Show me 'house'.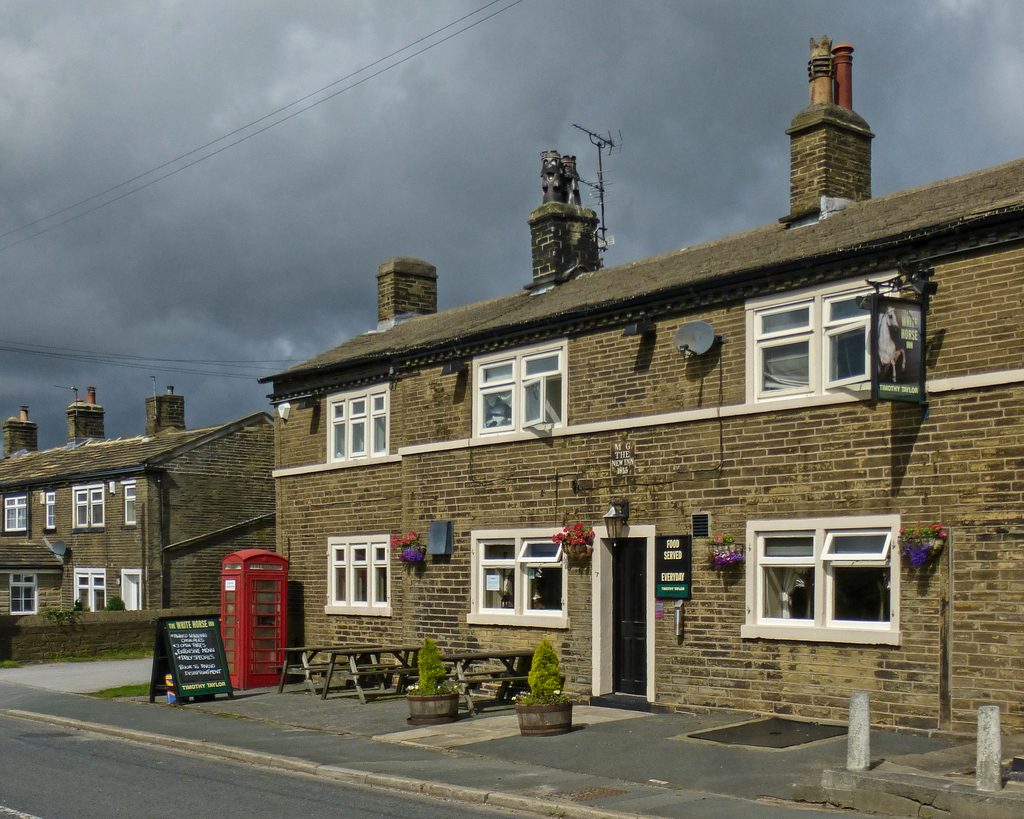
'house' is here: 0/387/275/653.
